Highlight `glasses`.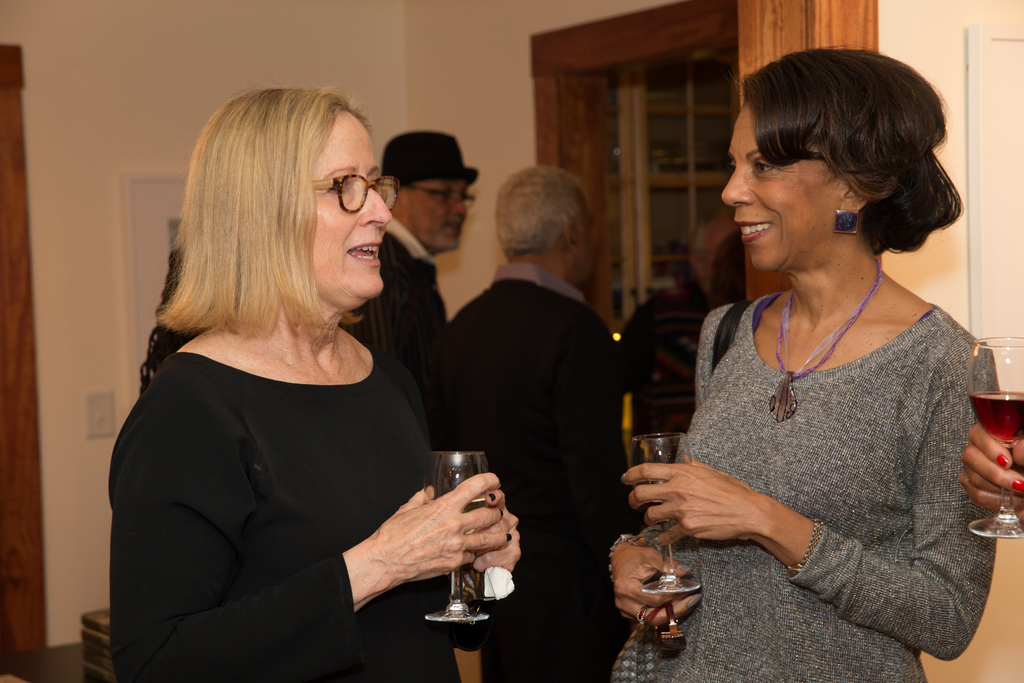
Highlighted region: 299:161:383:223.
